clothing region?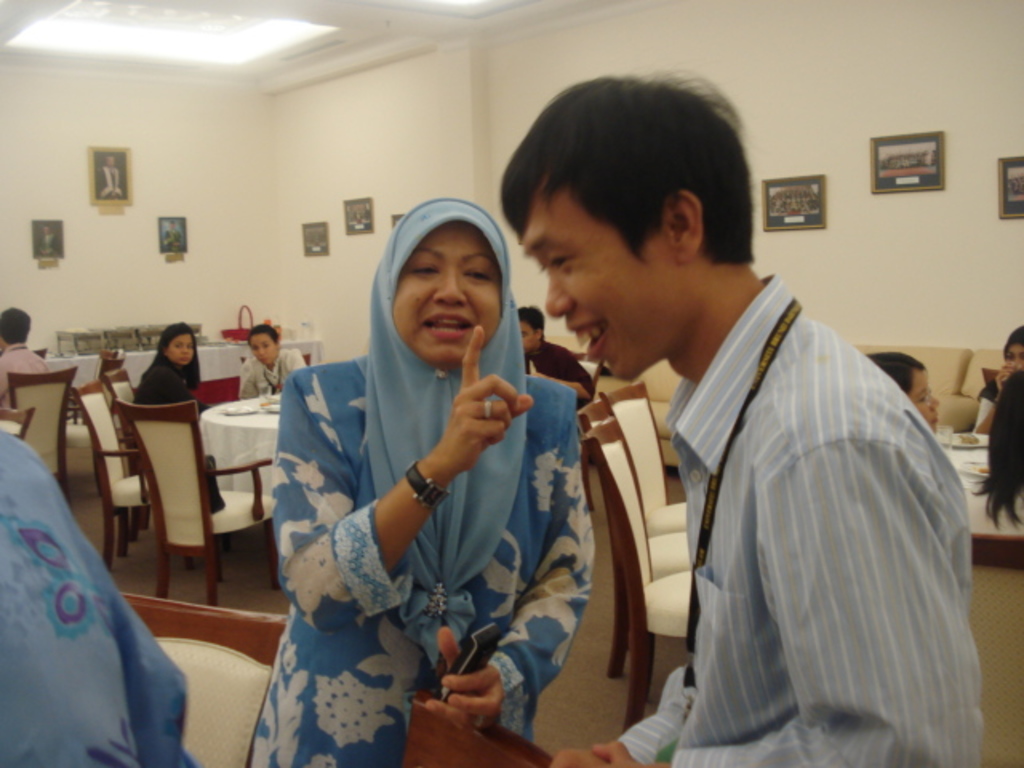
<bbox>0, 413, 179, 765</bbox>
